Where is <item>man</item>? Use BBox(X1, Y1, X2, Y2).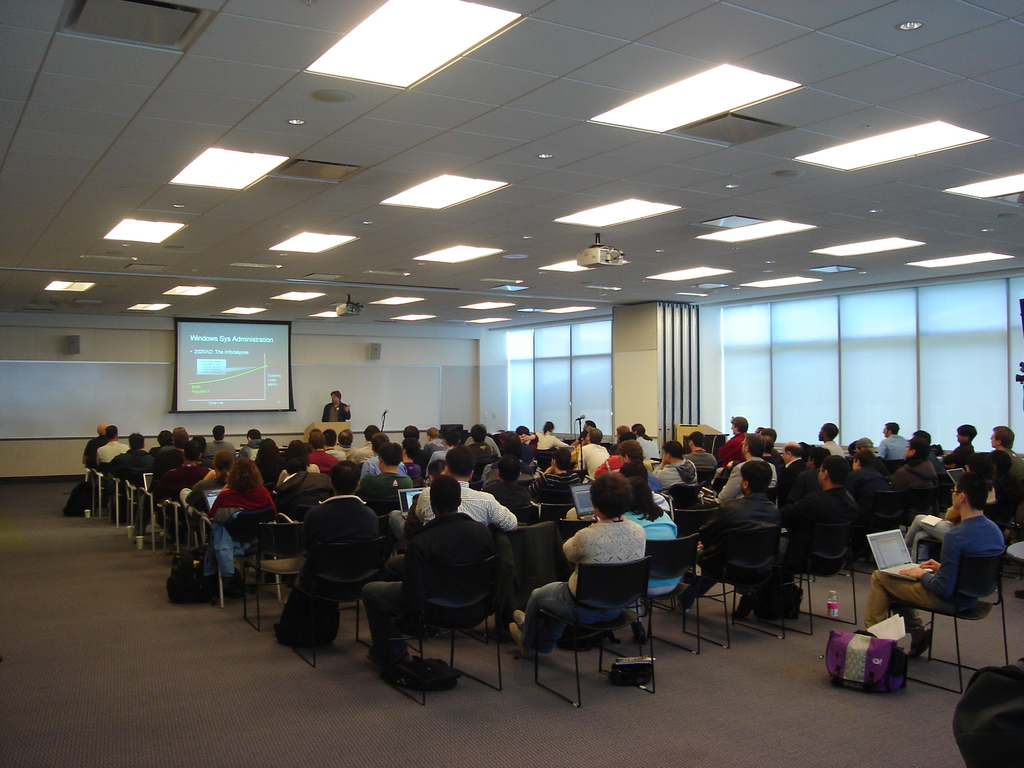
BBox(863, 470, 1002, 660).
